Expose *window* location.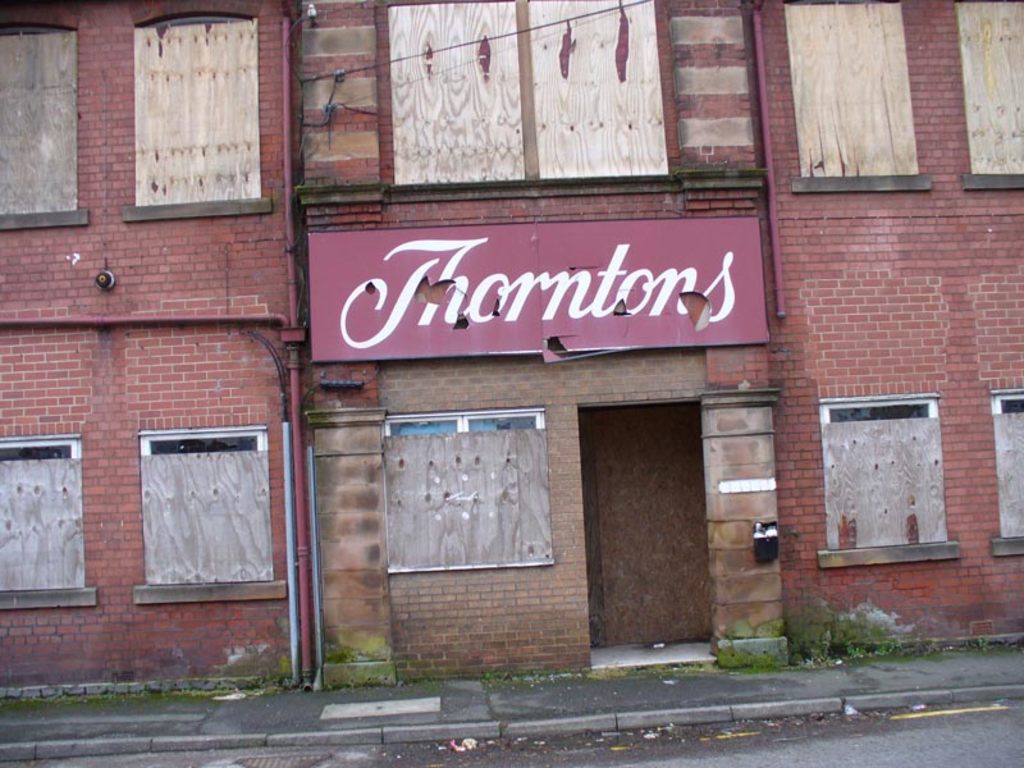
Exposed at l=945, t=0, r=1023, b=193.
